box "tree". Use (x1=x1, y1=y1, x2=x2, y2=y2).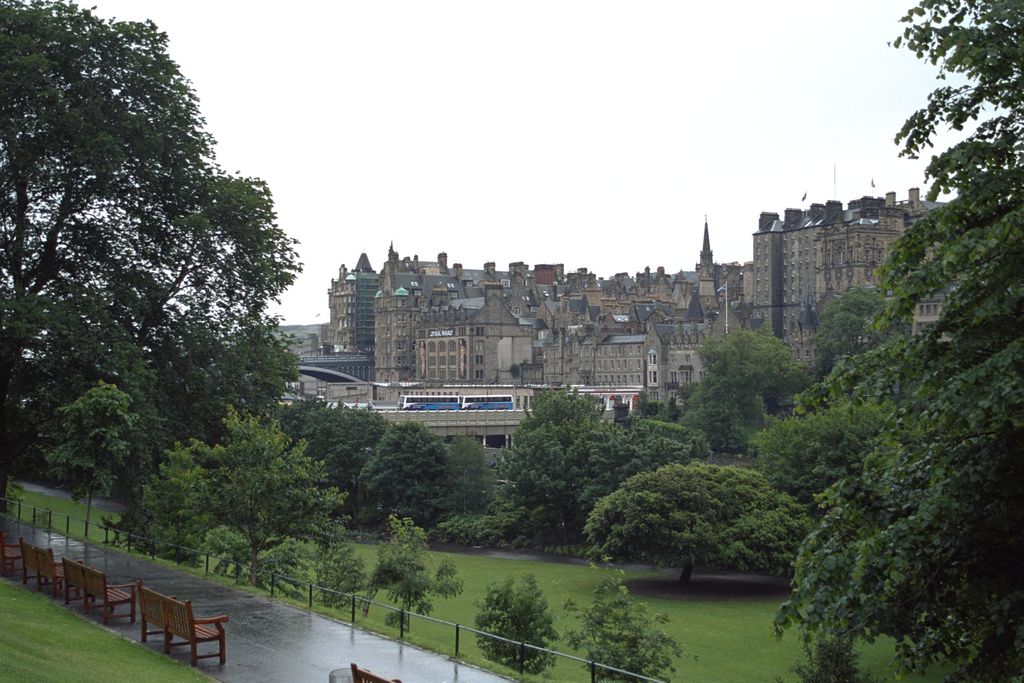
(x1=21, y1=21, x2=300, y2=552).
